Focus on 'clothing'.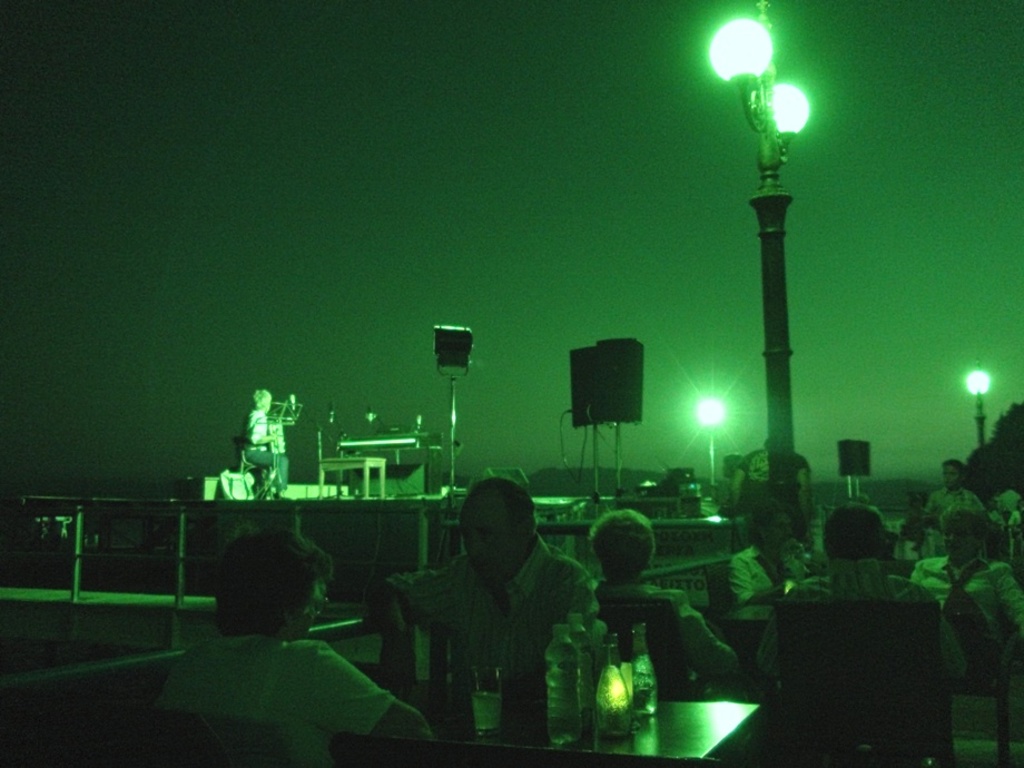
Focused at x1=164 y1=630 x2=393 y2=767.
